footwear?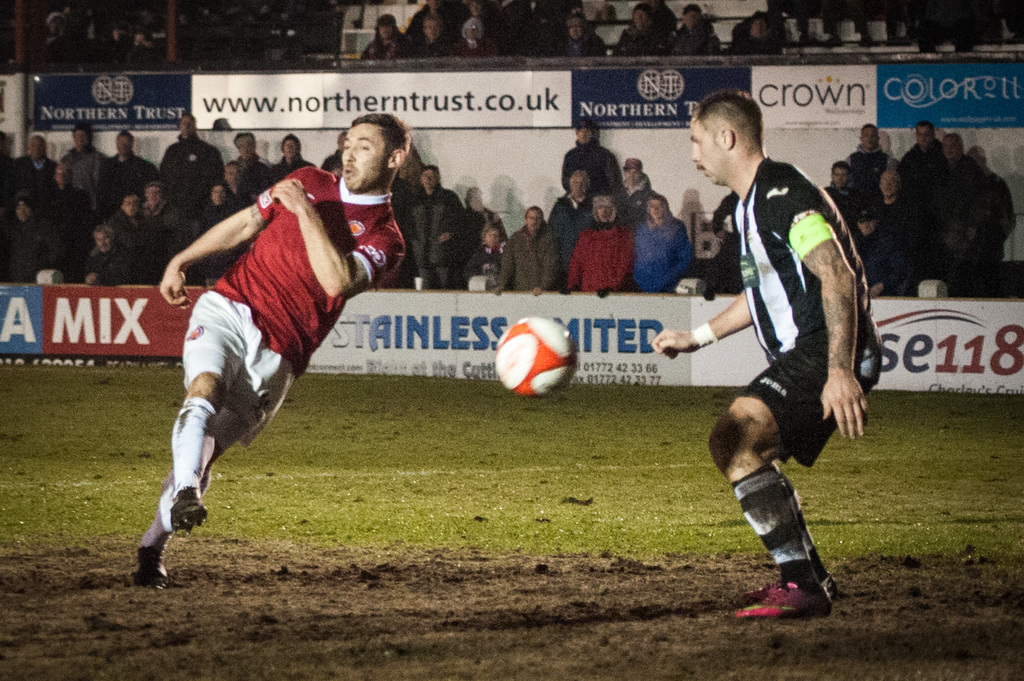
crop(172, 486, 205, 529)
